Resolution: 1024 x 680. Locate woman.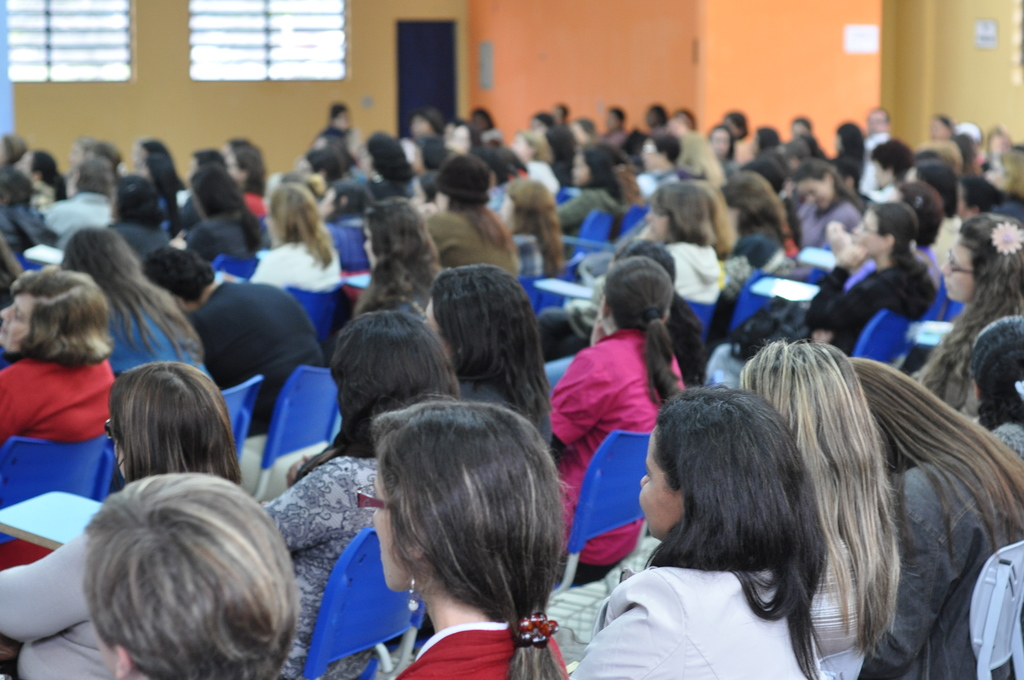
14/147/68/211.
